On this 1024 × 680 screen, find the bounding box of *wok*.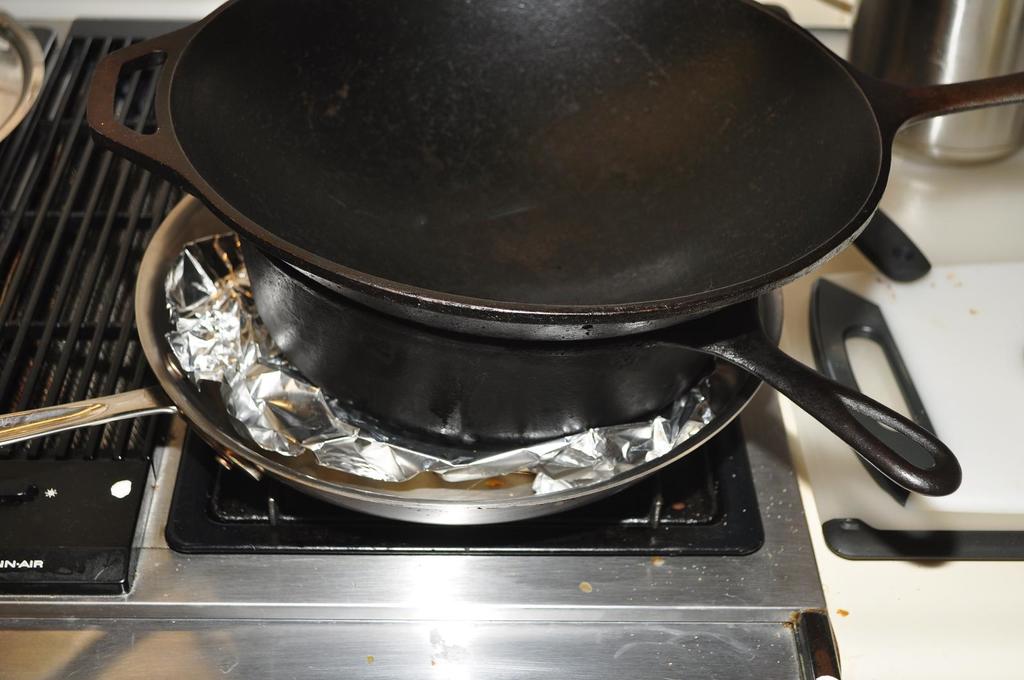
Bounding box: l=0, t=173, r=811, b=529.
